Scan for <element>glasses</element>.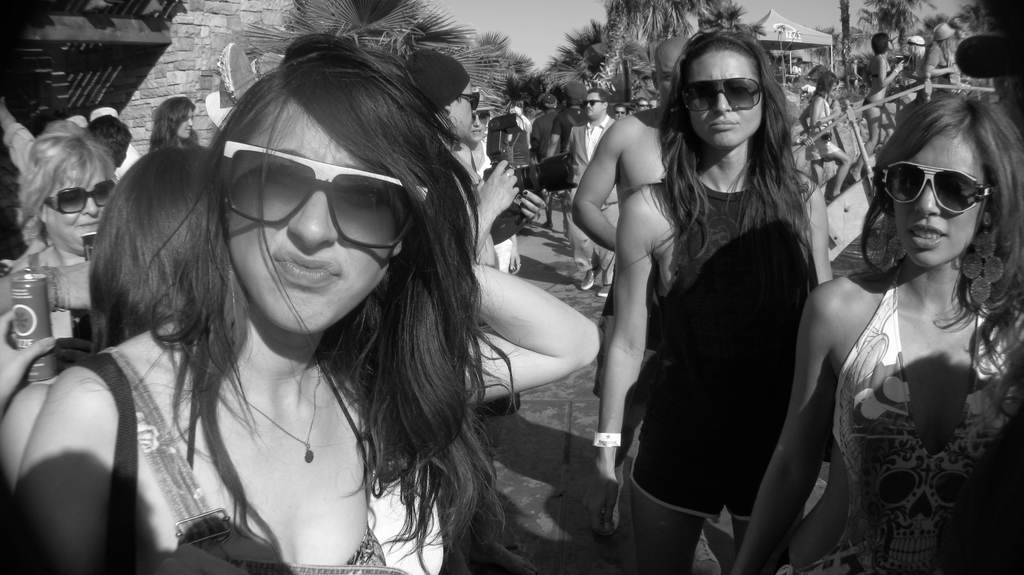
Scan result: 202:129:433:255.
